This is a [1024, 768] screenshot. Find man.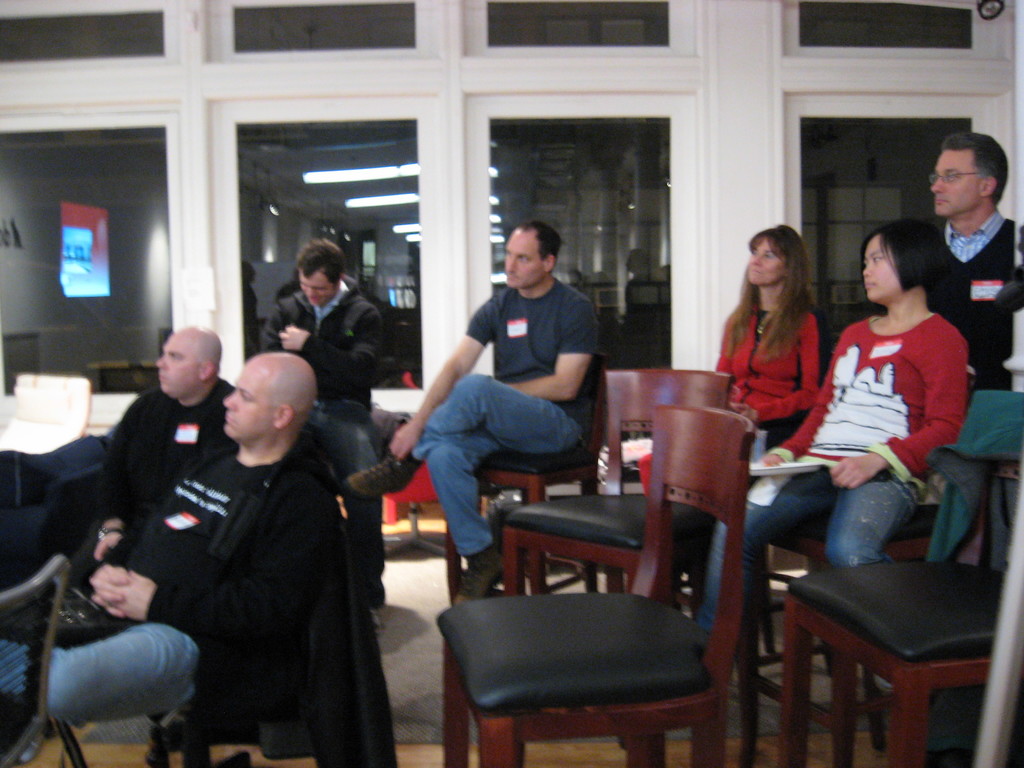
Bounding box: pyautogui.locateOnScreen(932, 123, 1023, 383).
